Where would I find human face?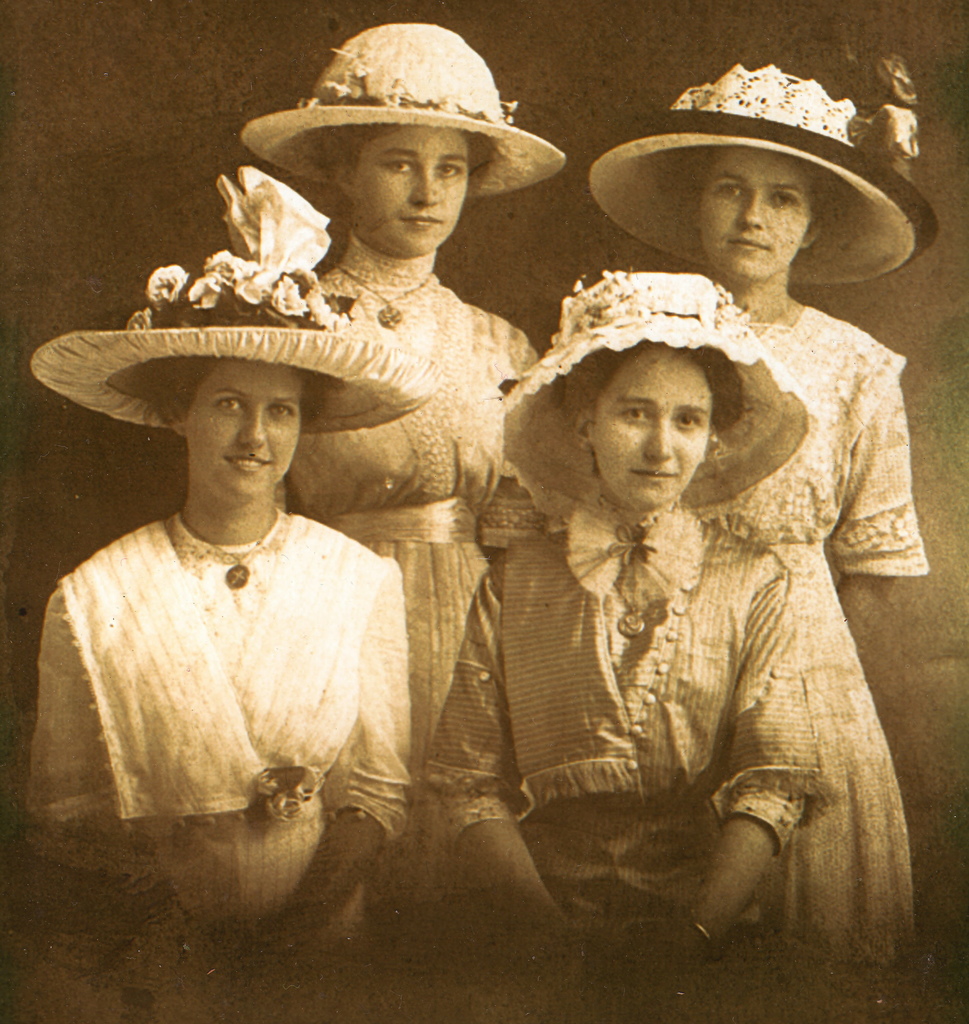
At <box>183,358,301,496</box>.
